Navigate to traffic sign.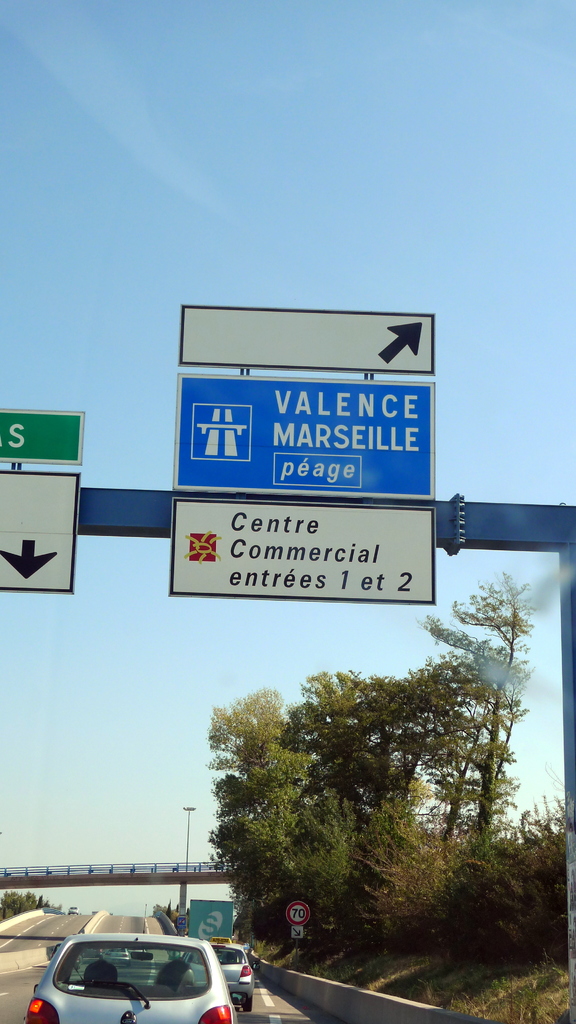
Navigation target: box=[0, 408, 90, 464].
